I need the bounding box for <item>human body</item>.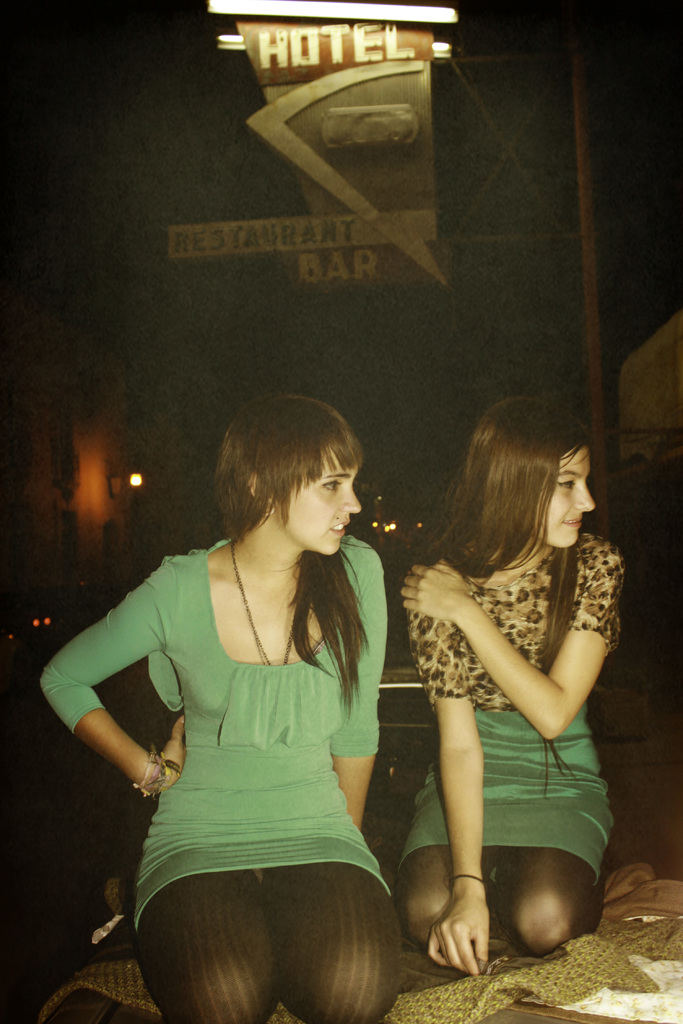
Here it is: <region>395, 398, 625, 977</region>.
